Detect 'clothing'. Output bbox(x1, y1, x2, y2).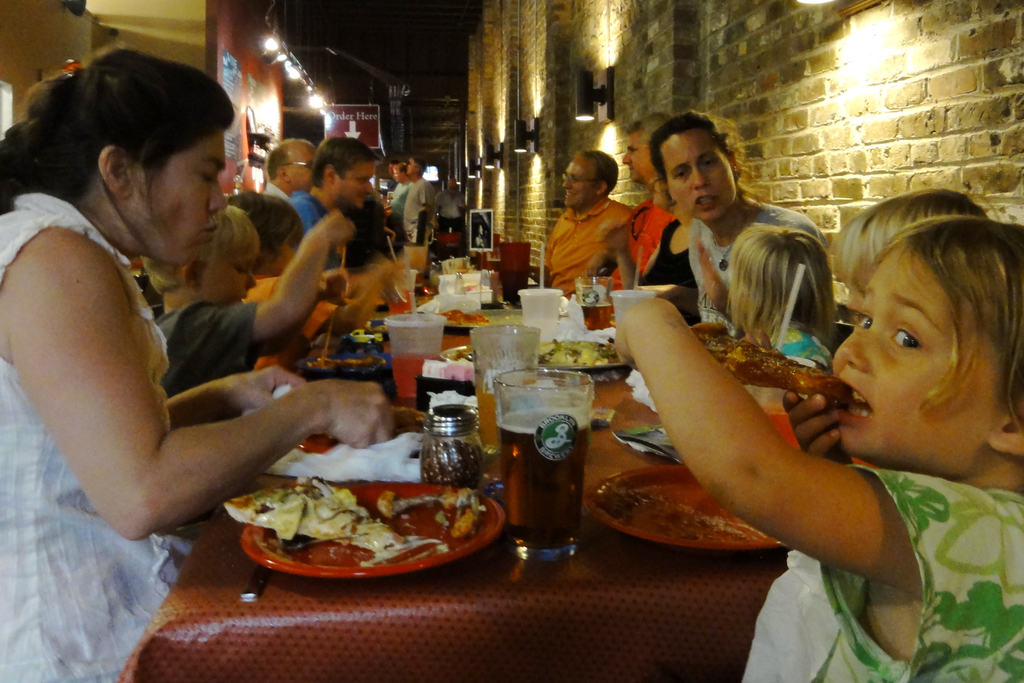
bbox(740, 467, 1023, 682).
